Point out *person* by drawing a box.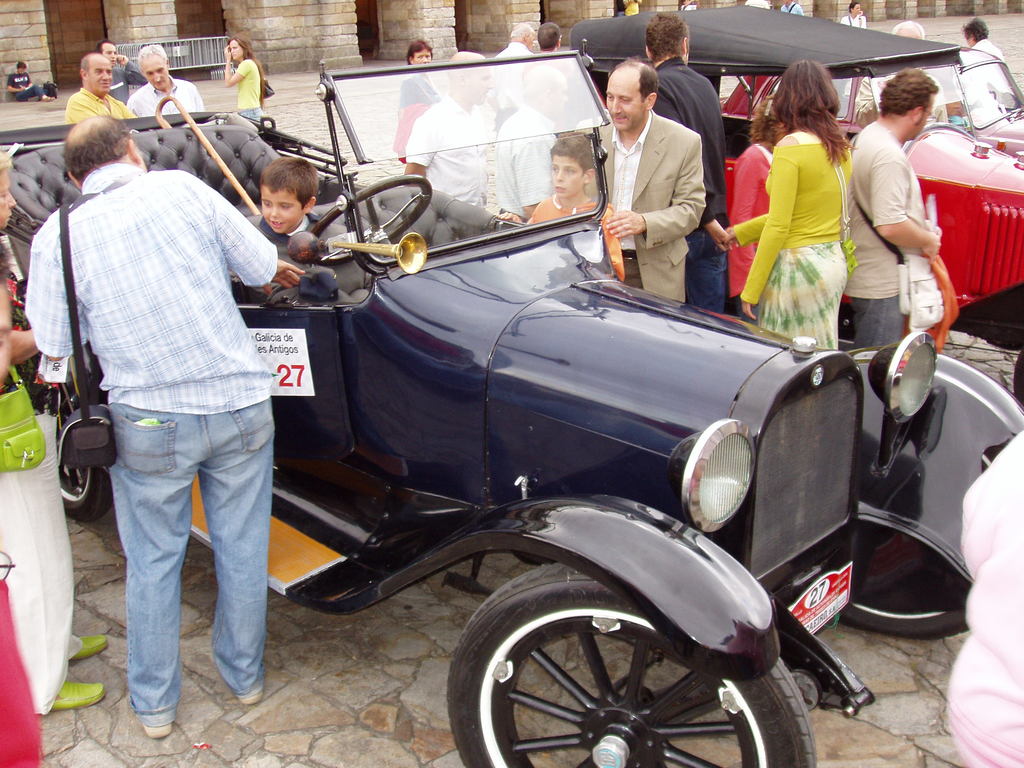
[x1=246, y1=157, x2=324, y2=260].
